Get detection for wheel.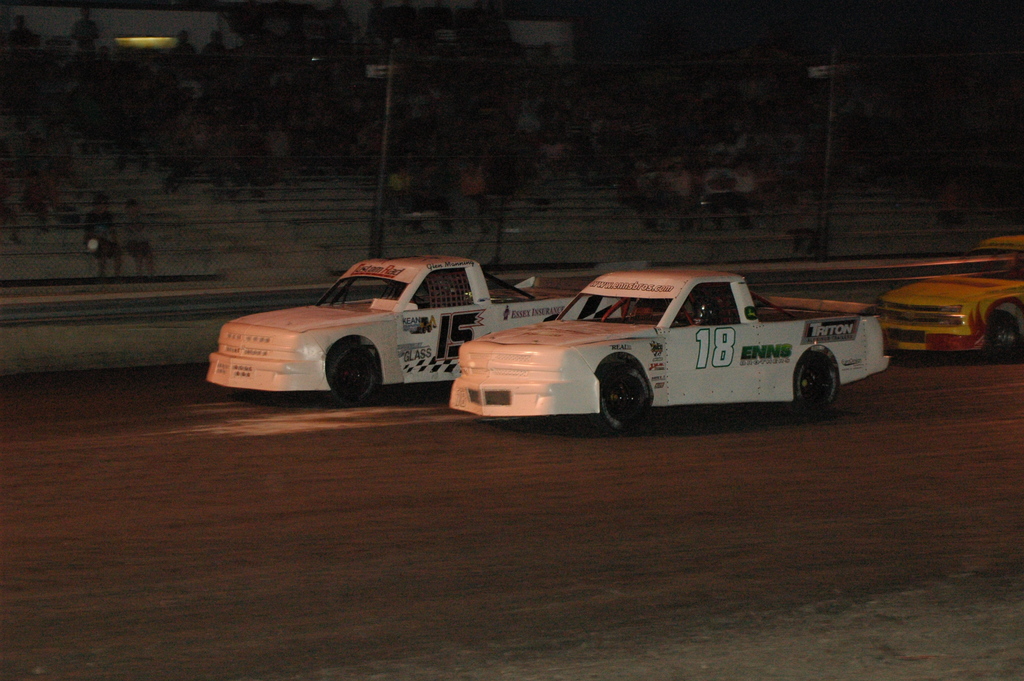
Detection: {"x1": 324, "y1": 334, "x2": 381, "y2": 406}.
